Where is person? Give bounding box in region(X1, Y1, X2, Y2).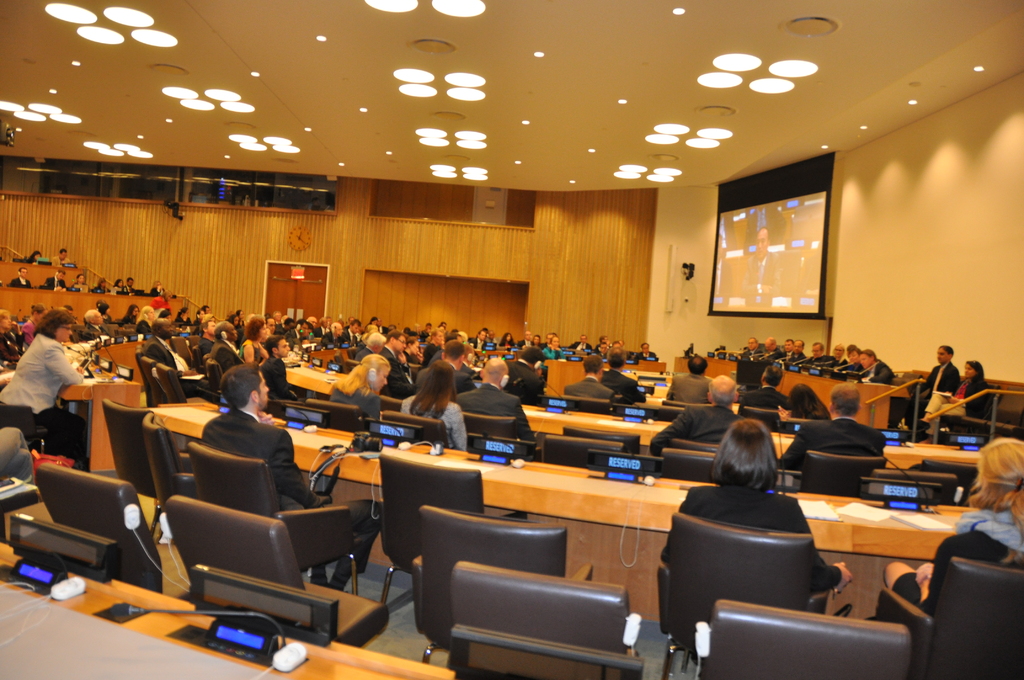
region(782, 338, 794, 360).
